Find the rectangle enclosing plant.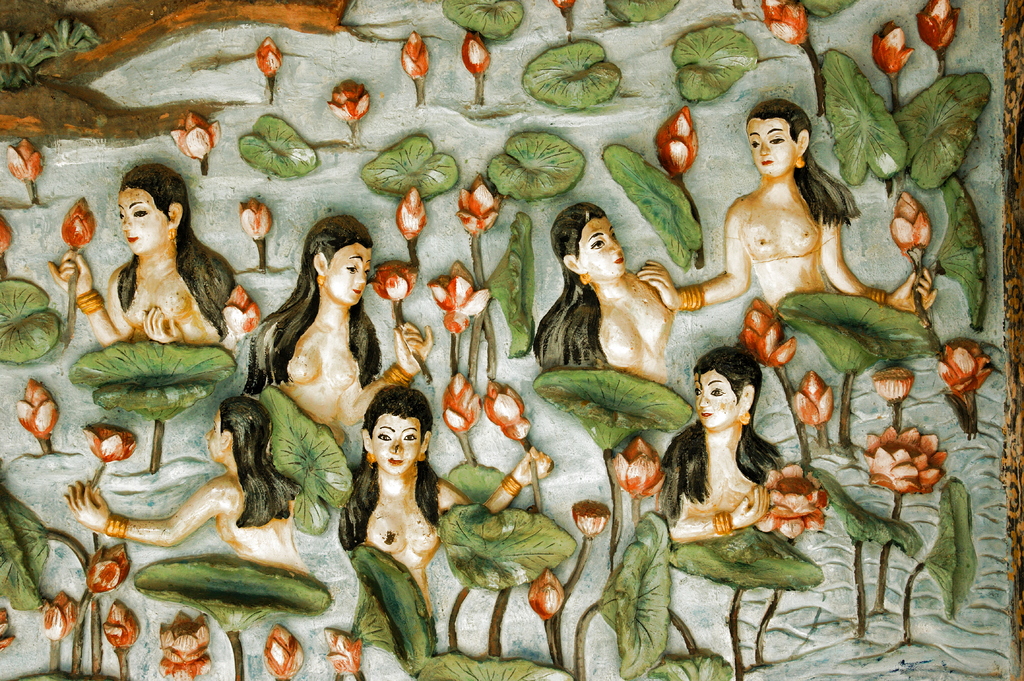
left=529, top=369, right=697, bottom=597.
